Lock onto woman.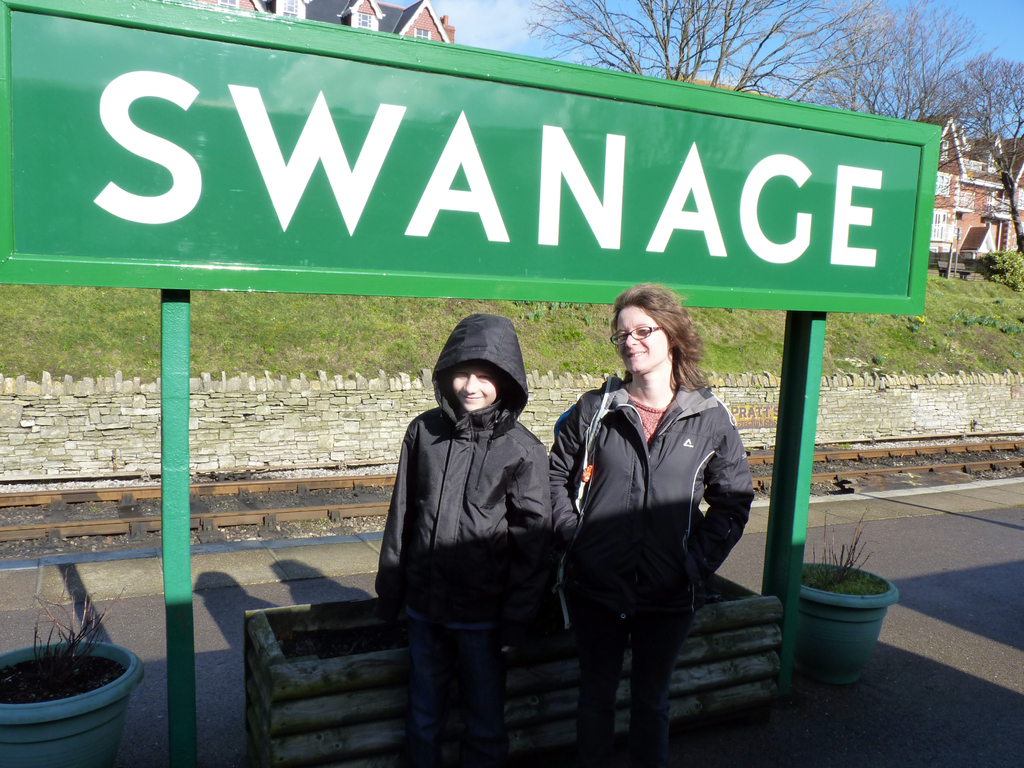
Locked: 557, 270, 753, 765.
